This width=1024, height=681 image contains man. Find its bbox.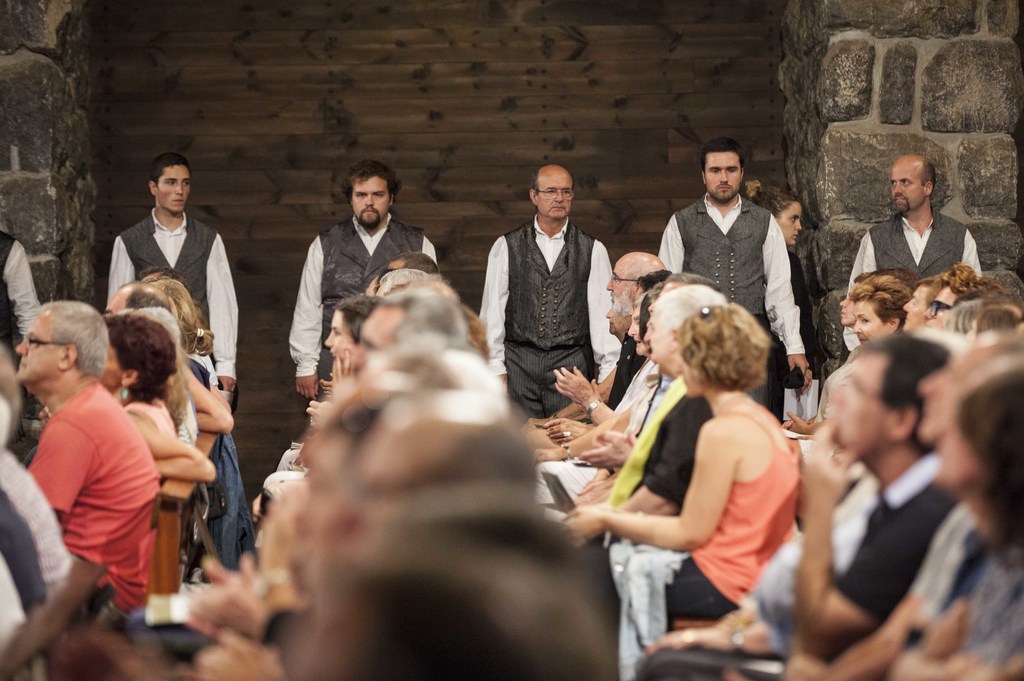
Rect(655, 147, 813, 410).
